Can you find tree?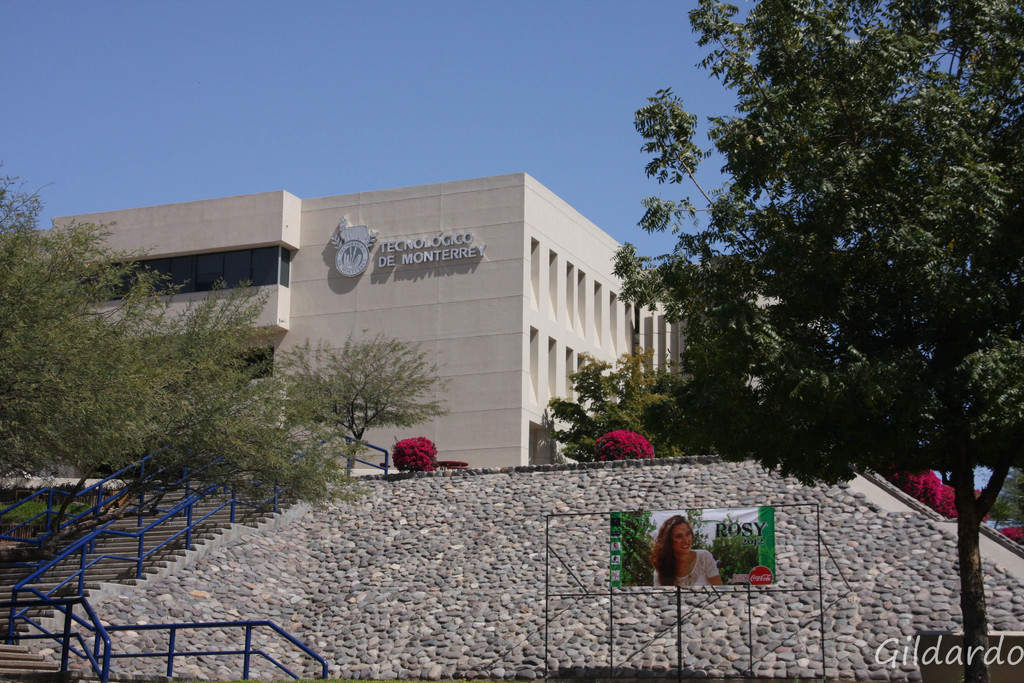
Yes, bounding box: <bbox>534, 358, 690, 457</bbox>.
